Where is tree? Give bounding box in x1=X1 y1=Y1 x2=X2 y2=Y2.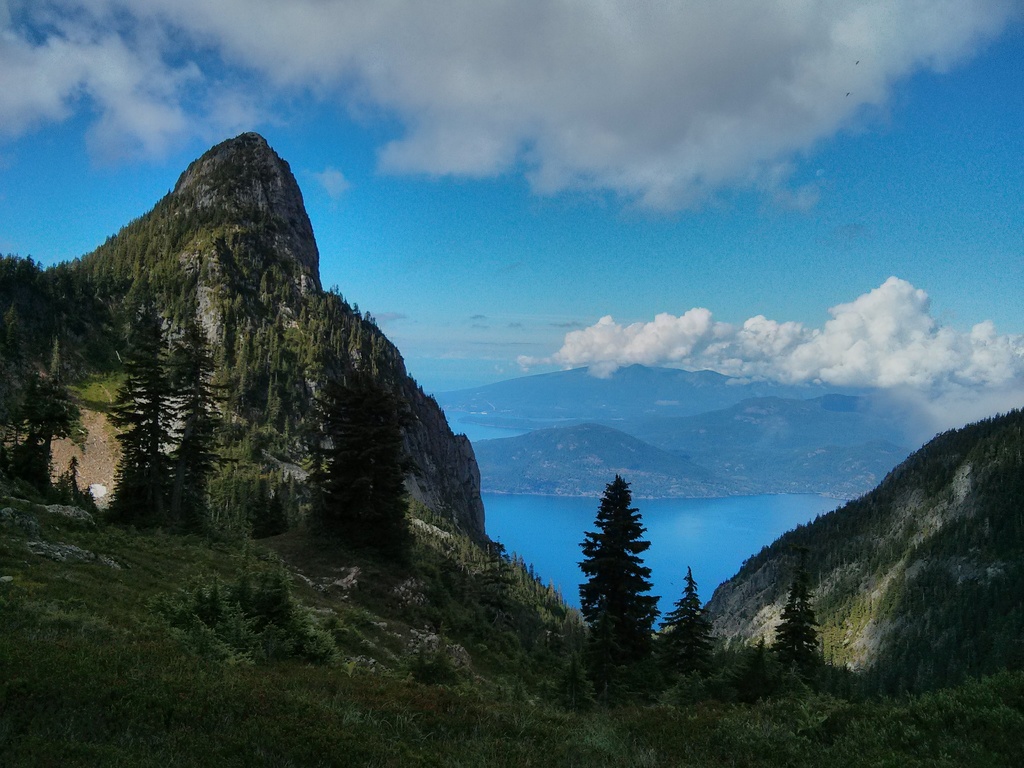
x1=577 y1=476 x2=662 y2=671.
